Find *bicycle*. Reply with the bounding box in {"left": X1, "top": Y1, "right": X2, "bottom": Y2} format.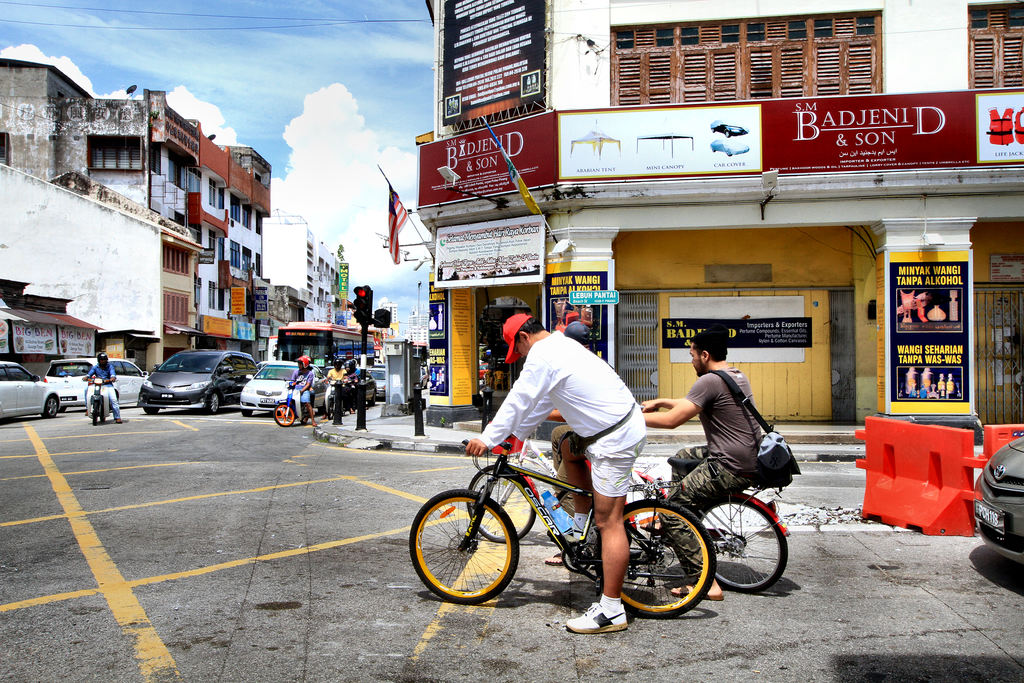
{"left": 579, "top": 407, "right": 790, "bottom": 591}.
